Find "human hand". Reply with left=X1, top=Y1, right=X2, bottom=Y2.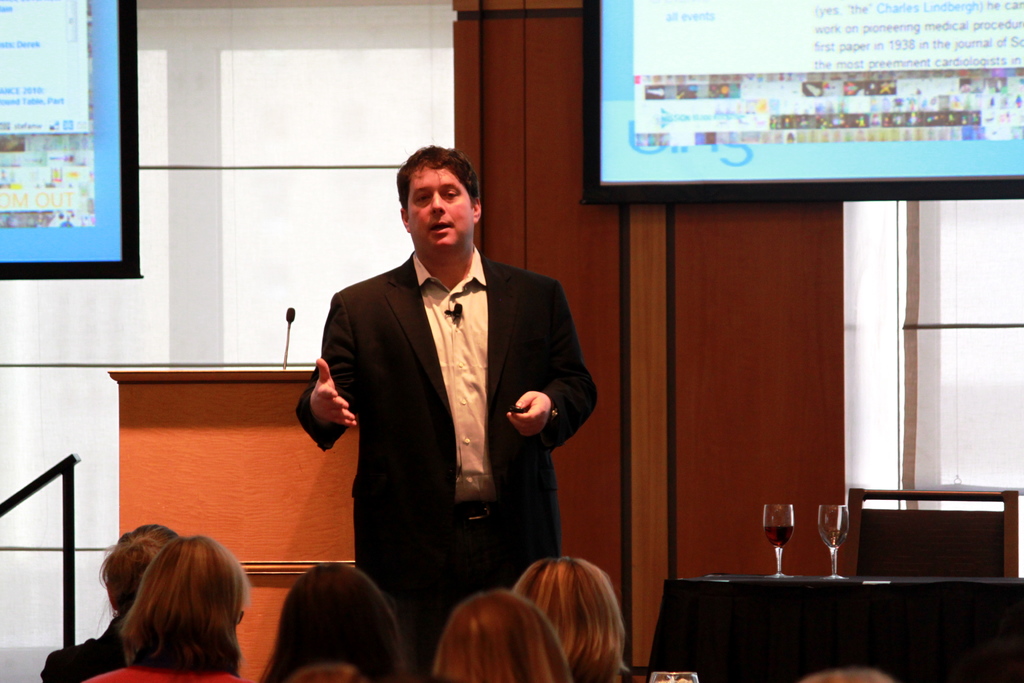
left=506, top=389, right=550, bottom=438.
